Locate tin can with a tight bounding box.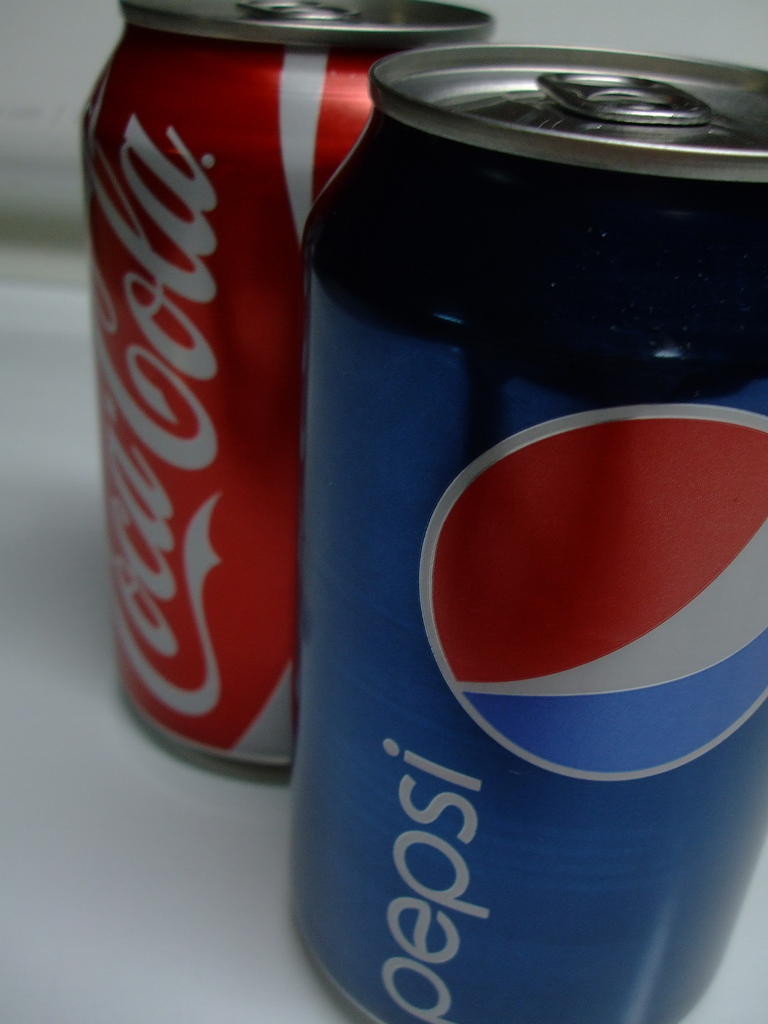
{"left": 303, "top": 45, "right": 767, "bottom": 1023}.
